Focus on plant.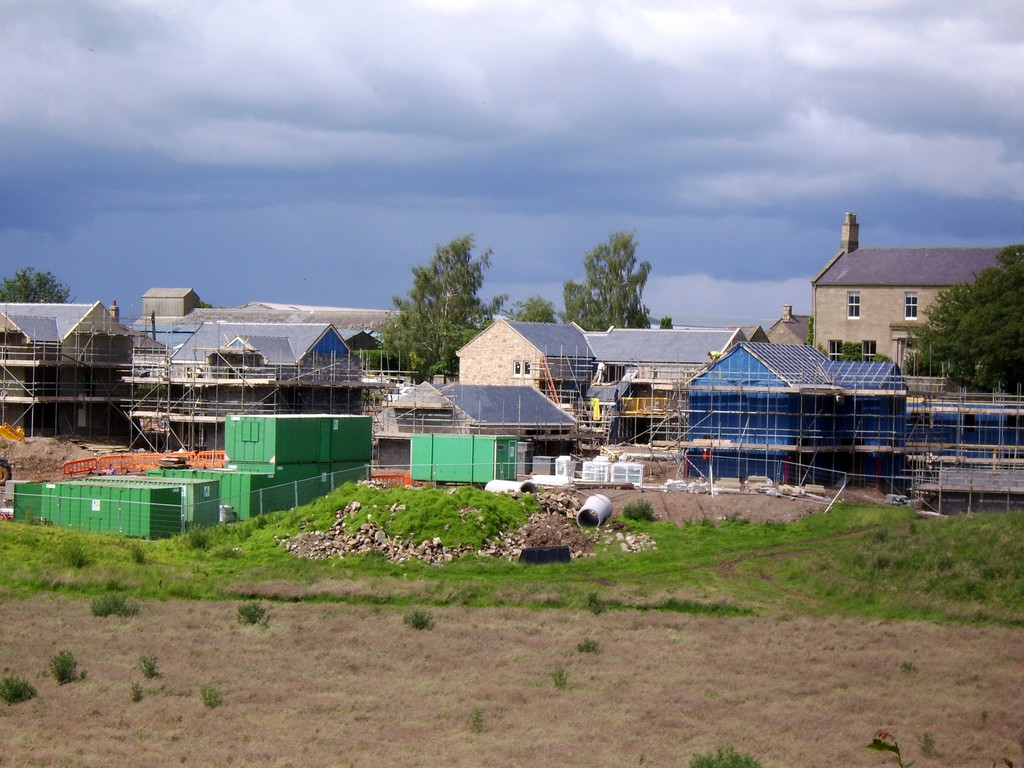
Focused at 460,709,518,732.
